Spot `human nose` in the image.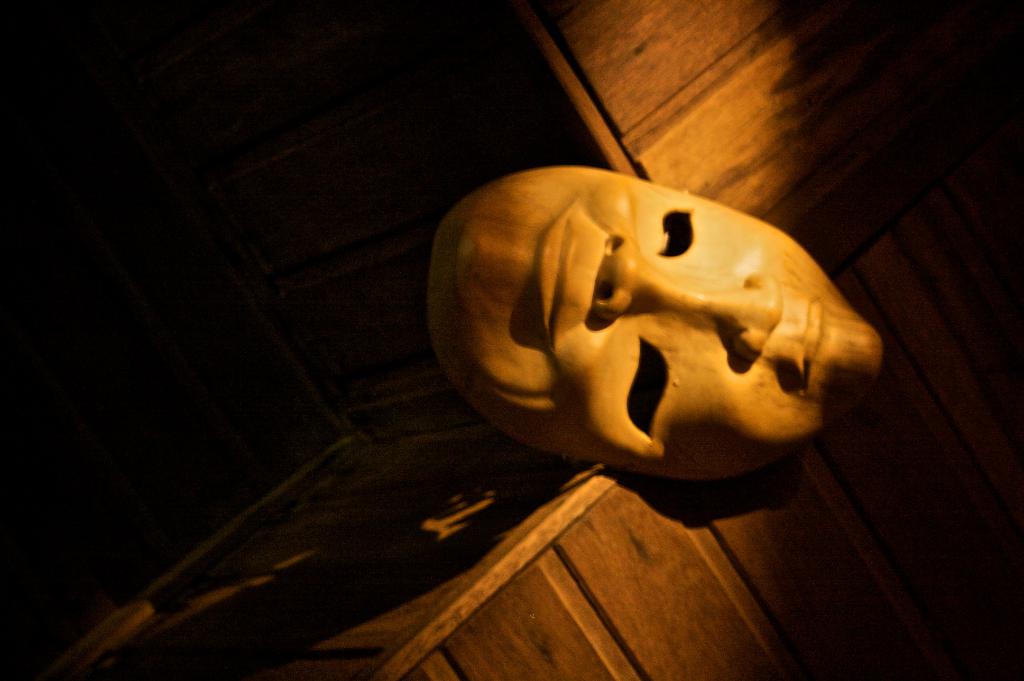
`human nose` found at 593, 232, 695, 315.
